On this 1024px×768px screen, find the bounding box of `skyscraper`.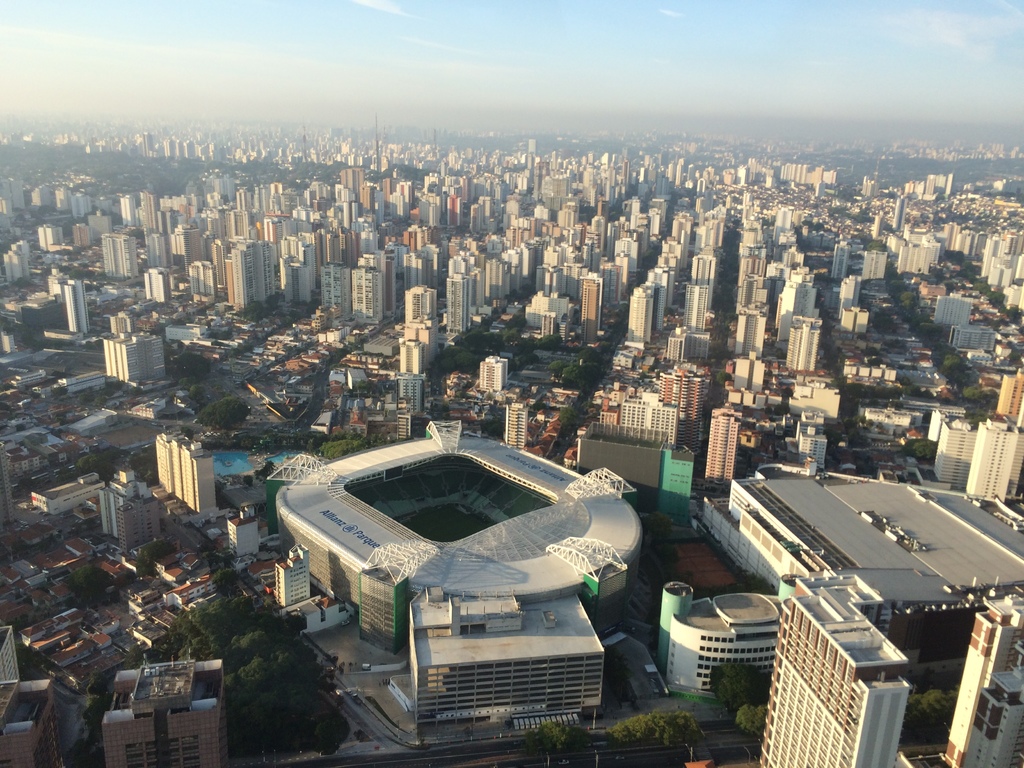
Bounding box: locate(403, 336, 420, 378).
